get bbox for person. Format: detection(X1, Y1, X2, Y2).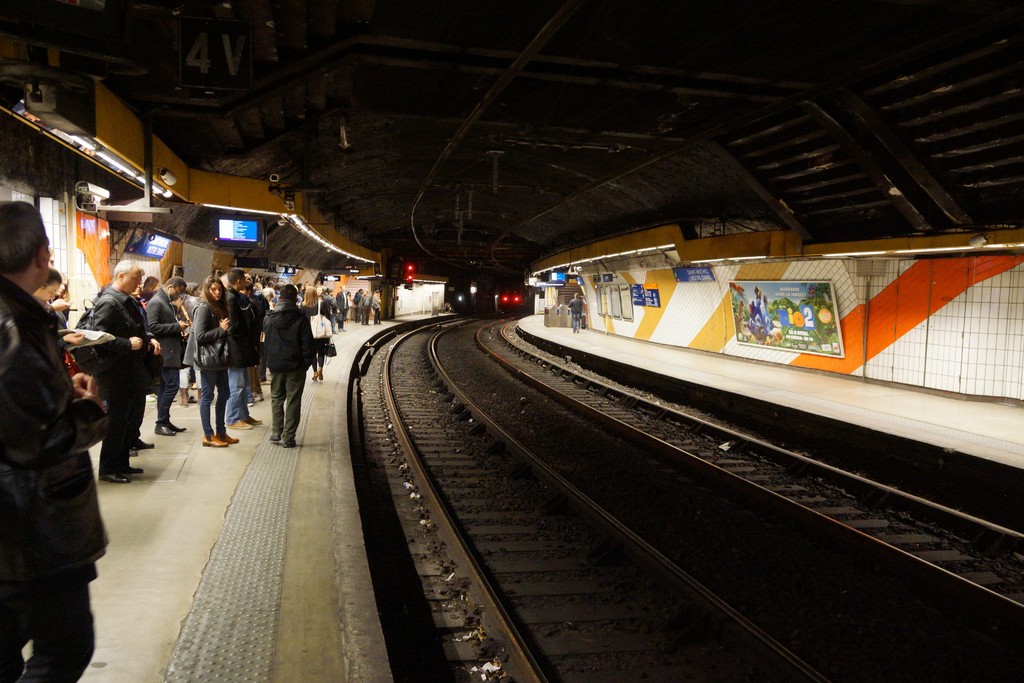
detection(71, 257, 163, 483).
